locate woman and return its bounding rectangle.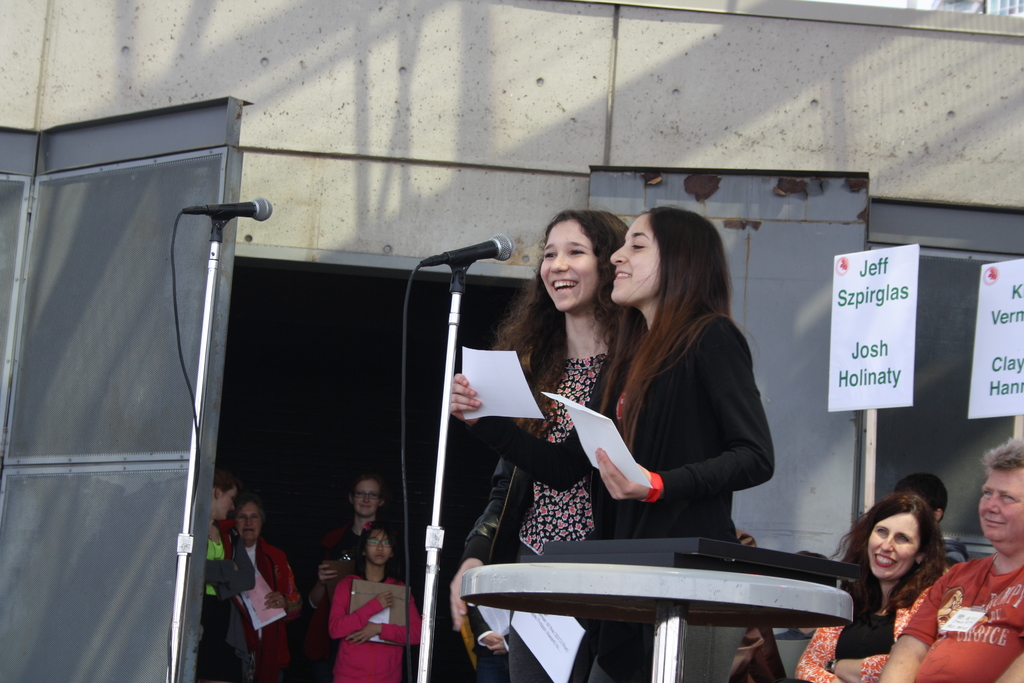
detection(444, 206, 777, 682).
